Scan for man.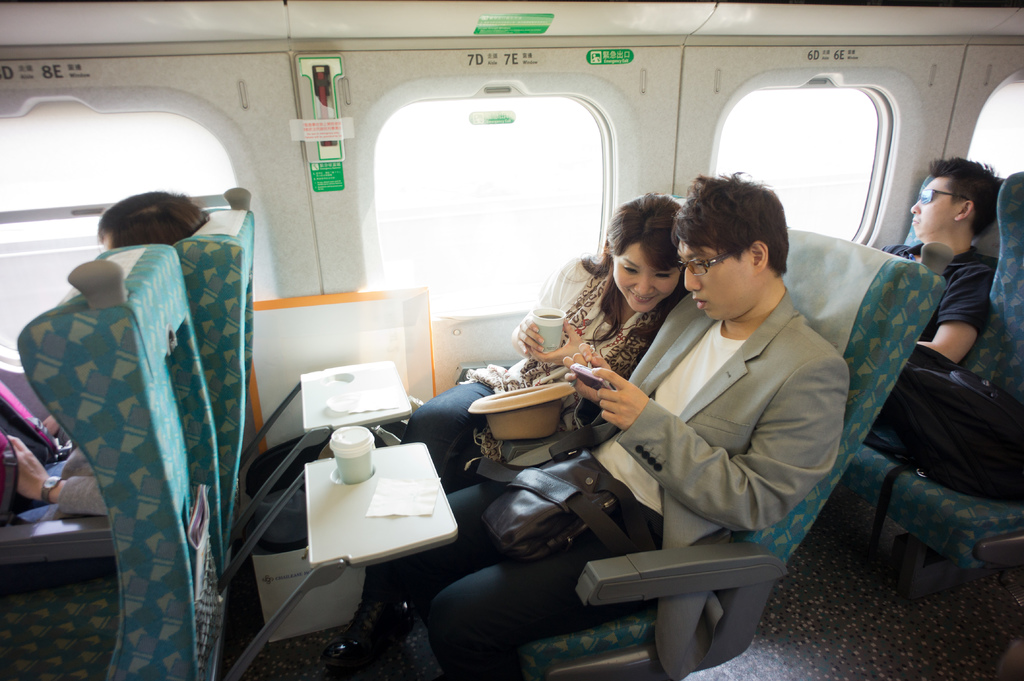
Scan result: x1=874 y1=152 x2=1005 y2=365.
